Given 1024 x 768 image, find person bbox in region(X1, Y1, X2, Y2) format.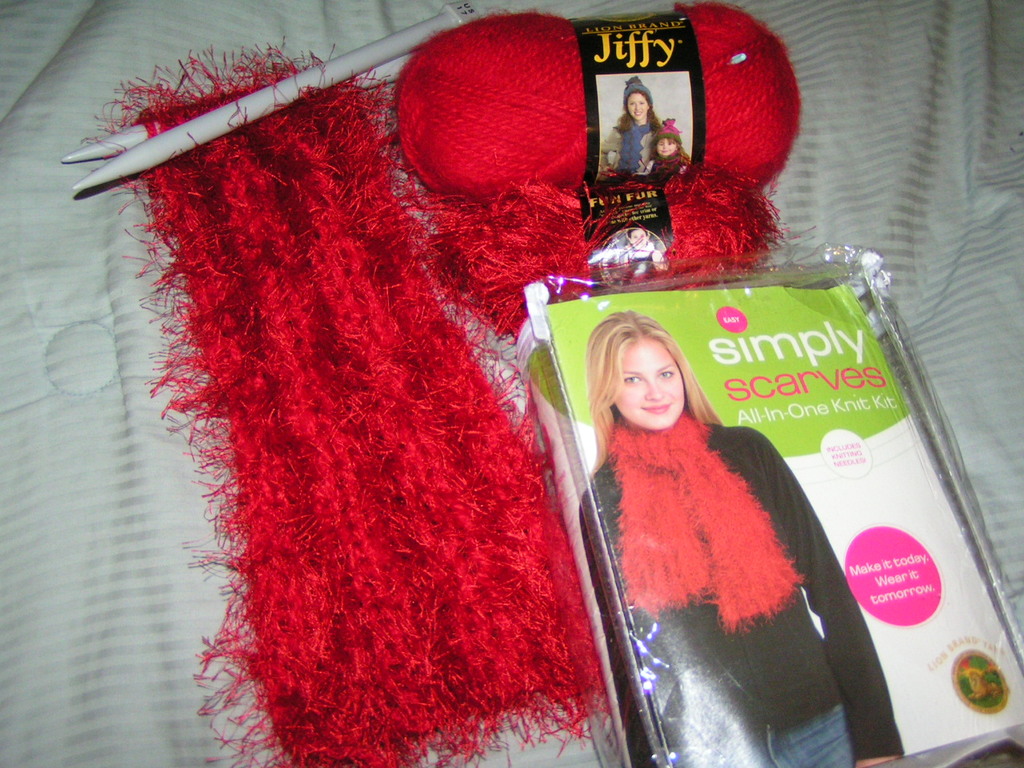
region(611, 70, 665, 182).
